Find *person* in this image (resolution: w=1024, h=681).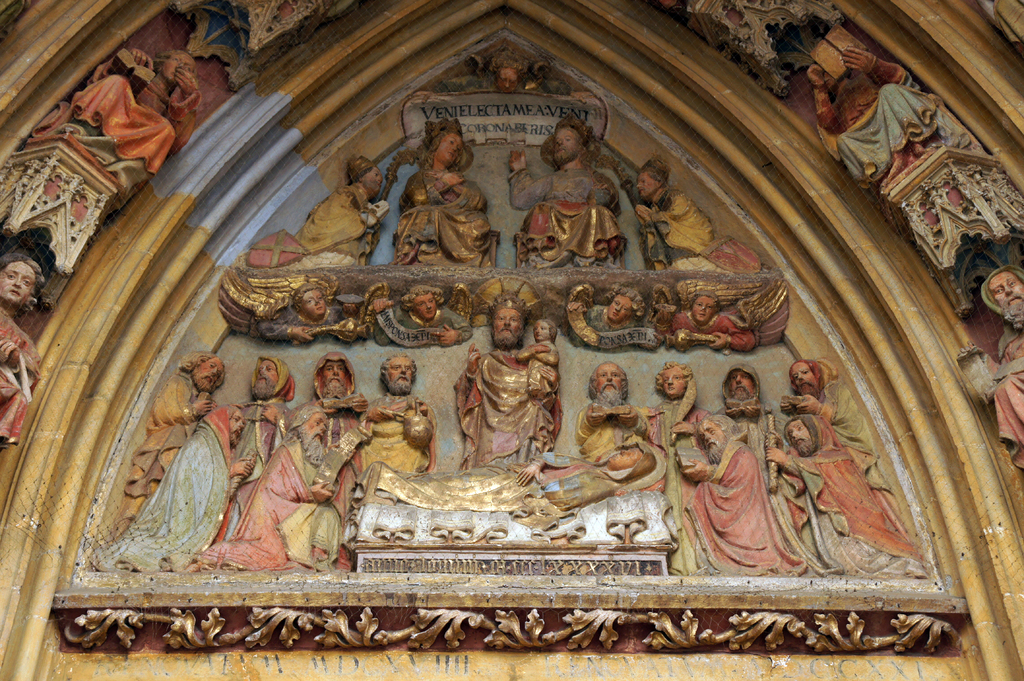
(490, 51, 530, 93).
